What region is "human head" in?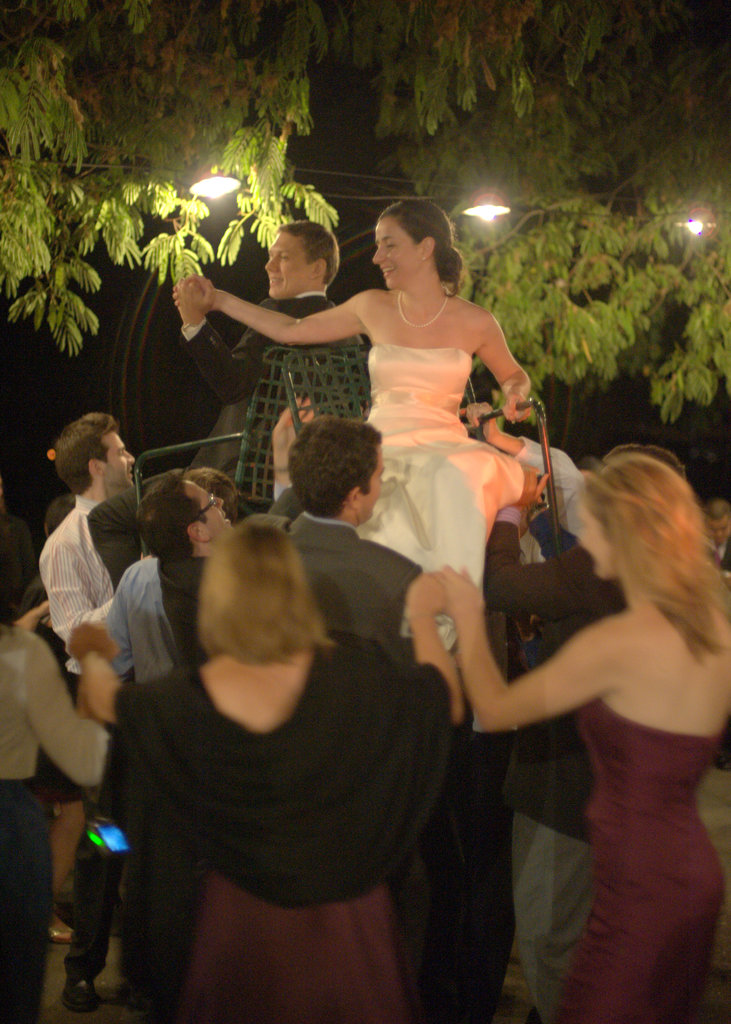
{"left": 125, "top": 480, "right": 230, "bottom": 554}.
